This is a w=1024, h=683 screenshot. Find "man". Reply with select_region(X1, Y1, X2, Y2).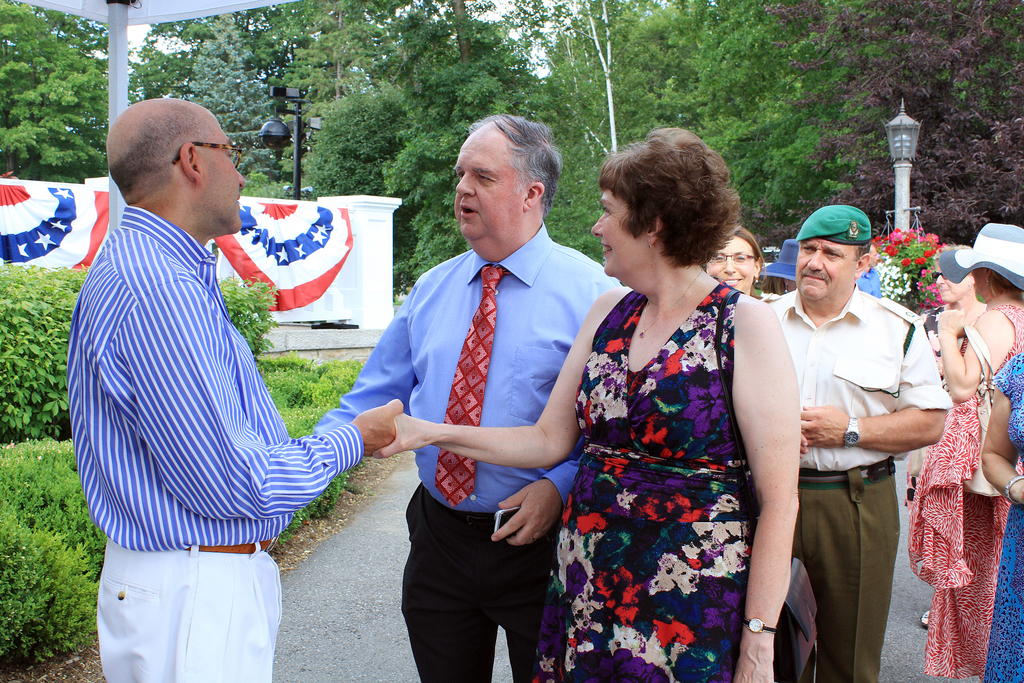
select_region(854, 245, 886, 304).
